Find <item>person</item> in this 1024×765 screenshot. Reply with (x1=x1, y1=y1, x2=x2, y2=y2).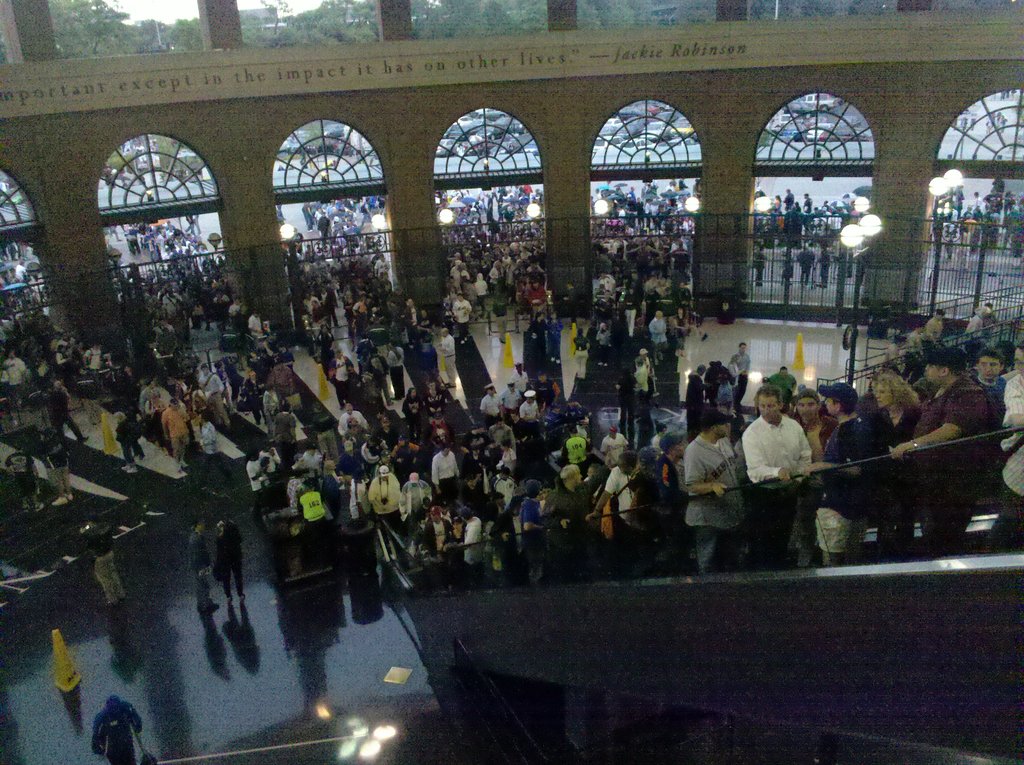
(x1=49, y1=429, x2=68, y2=506).
